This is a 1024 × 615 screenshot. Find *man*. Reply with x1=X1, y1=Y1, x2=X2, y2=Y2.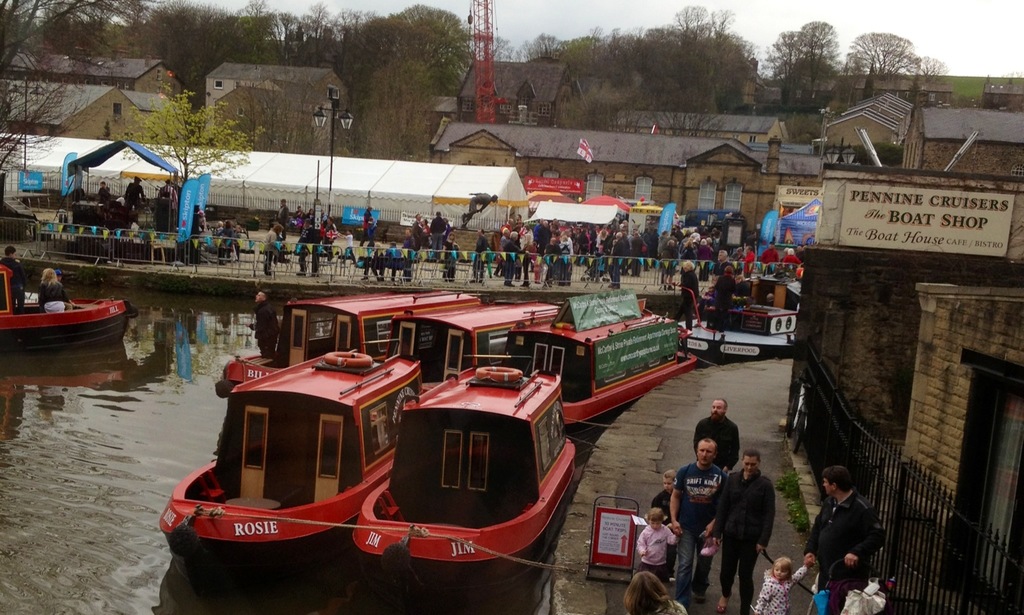
x1=668, y1=251, x2=707, y2=336.
